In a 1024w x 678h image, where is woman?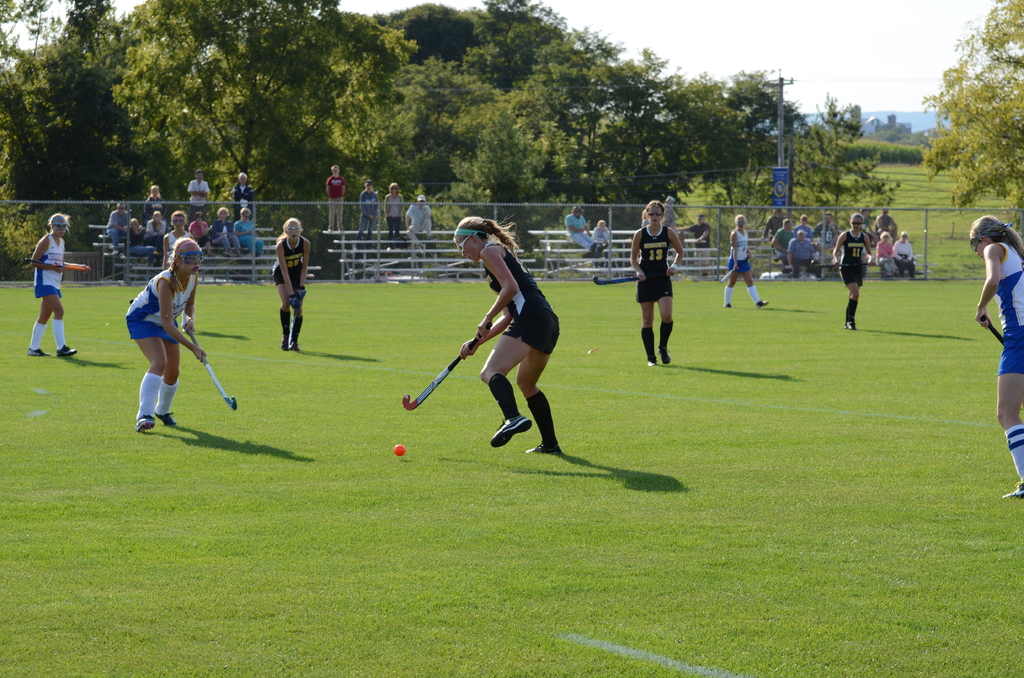
region(29, 216, 80, 360).
